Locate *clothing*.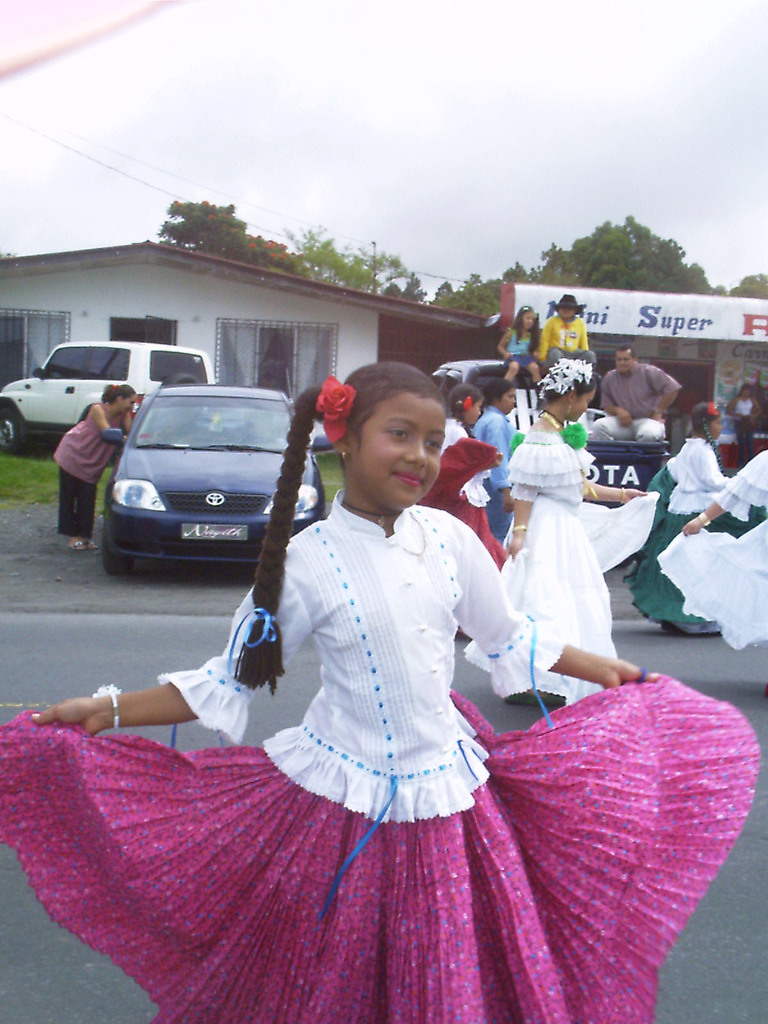
Bounding box: {"x1": 53, "y1": 391, "x2": 113, "y2": 557}.
